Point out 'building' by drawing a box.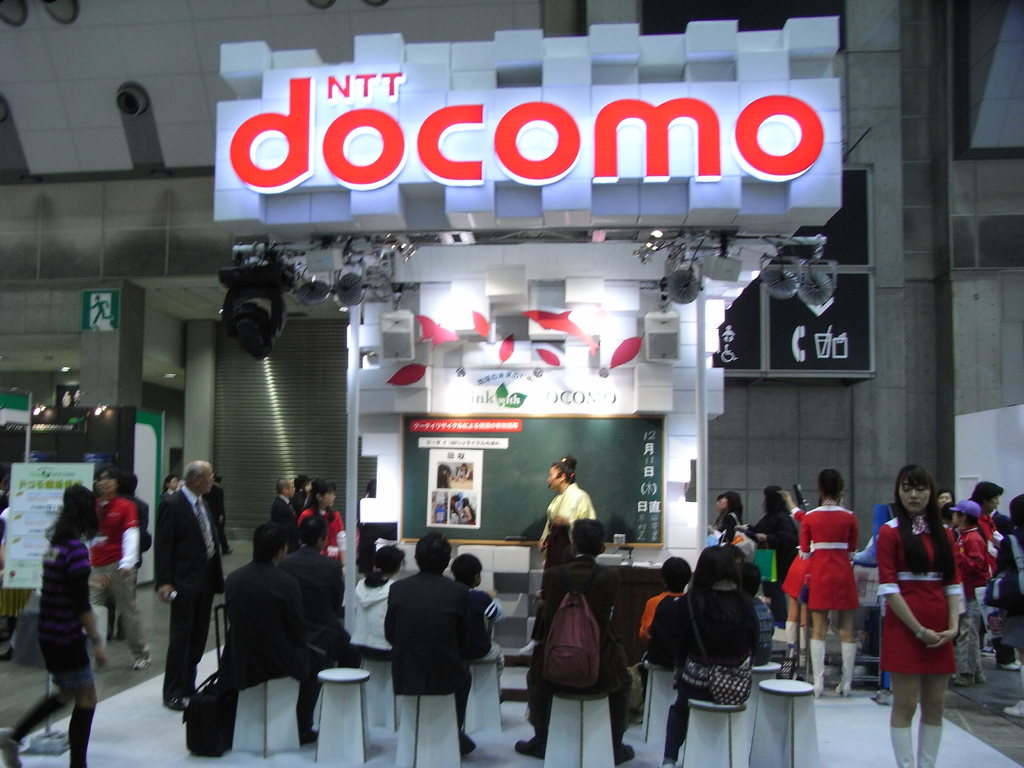
{"x1": 0, "y1": 0, "x2": 1023, "y2": 767}.
